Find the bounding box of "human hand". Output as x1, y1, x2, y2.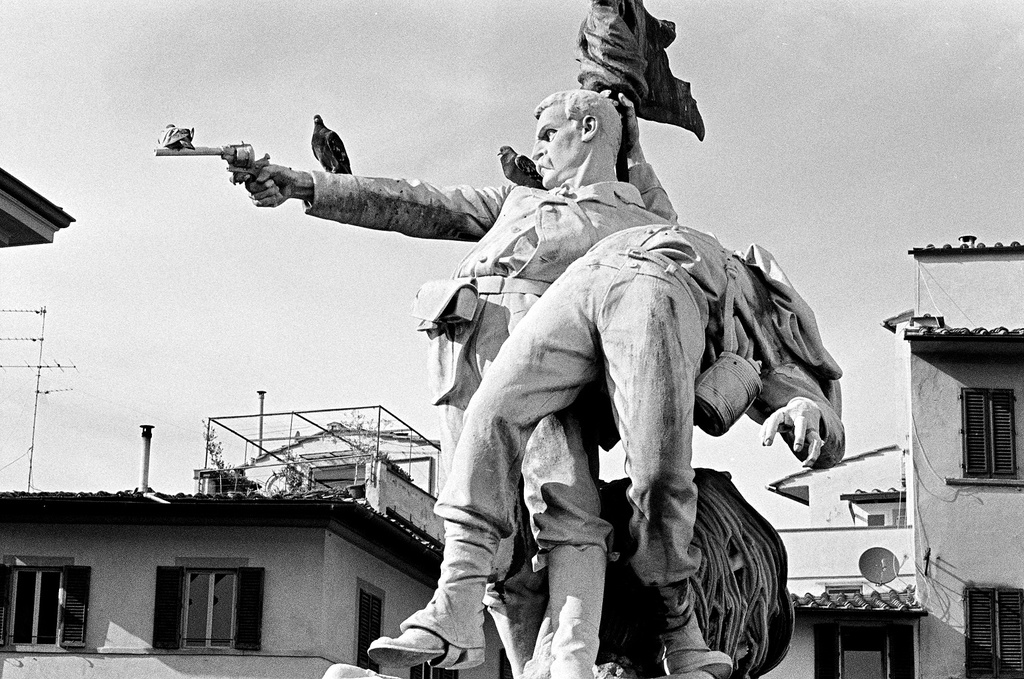
600, 86, 636, 153.
